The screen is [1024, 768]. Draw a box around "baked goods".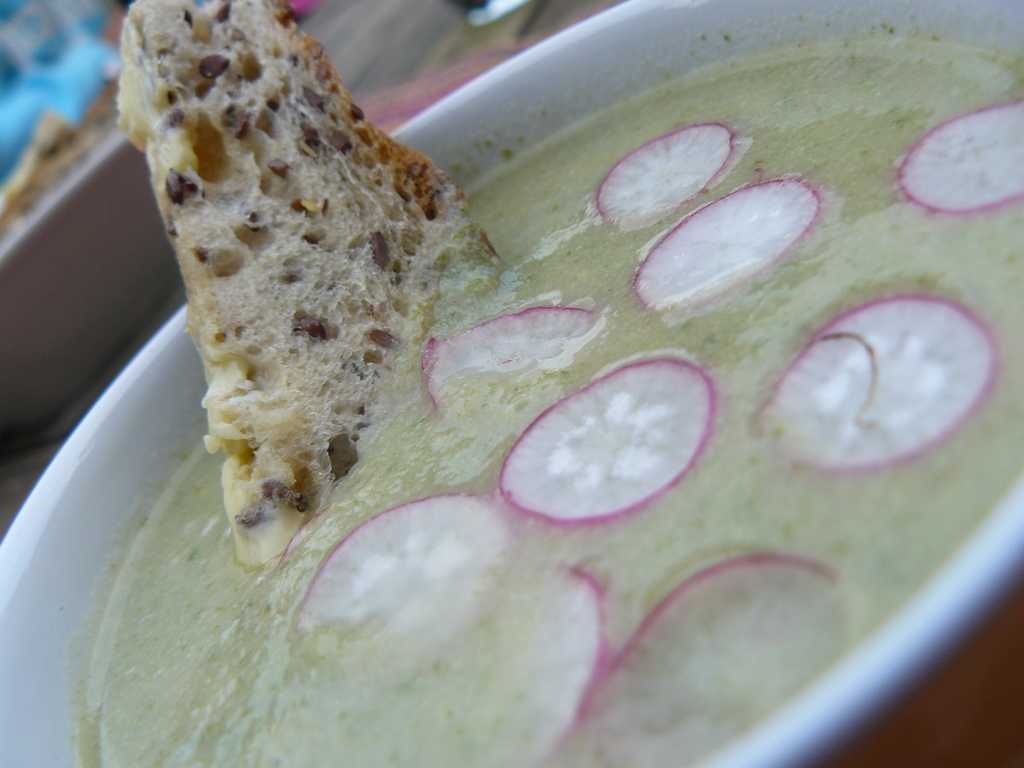
{"left": 109, "top": 0, "right": 477, "bottom": 565}.
